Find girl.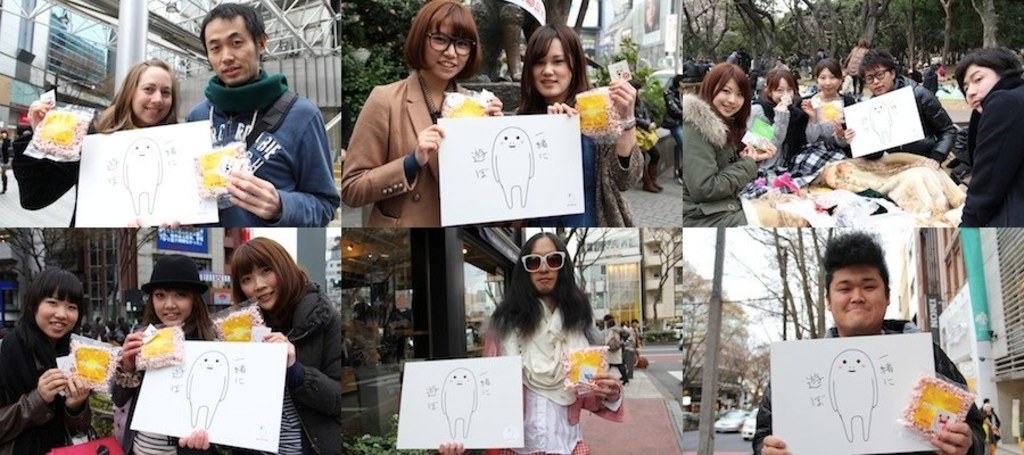
Rect(106, 255, 223, 454).
